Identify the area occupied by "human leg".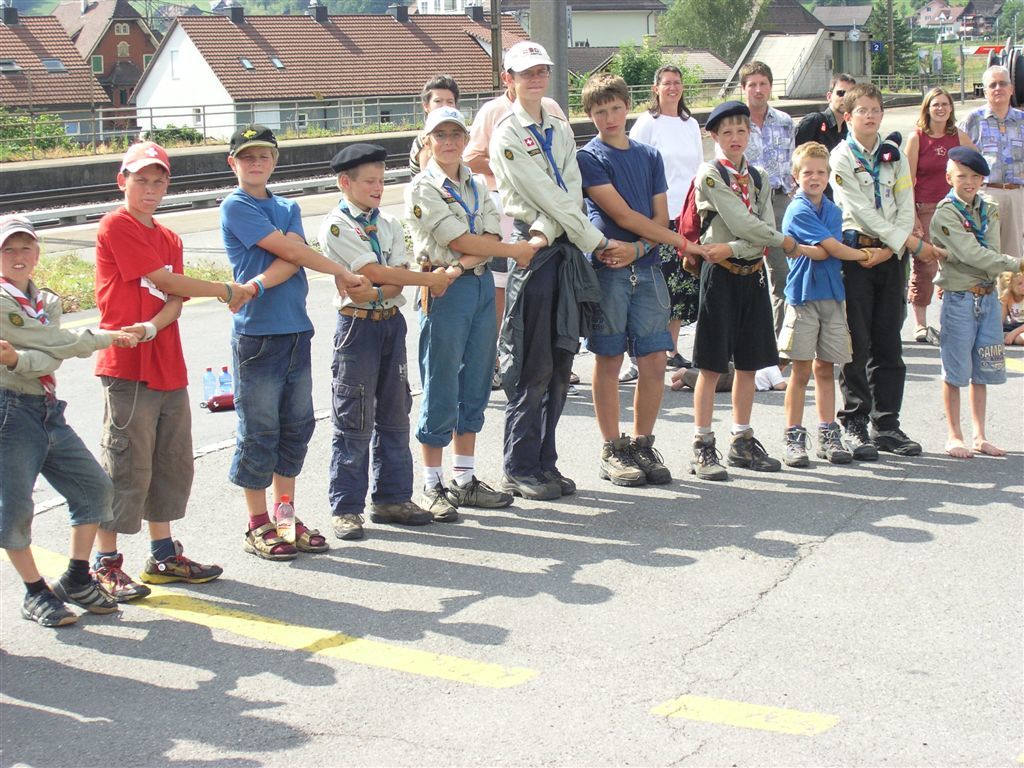
Area: locate(847, 232, 923, 465).
